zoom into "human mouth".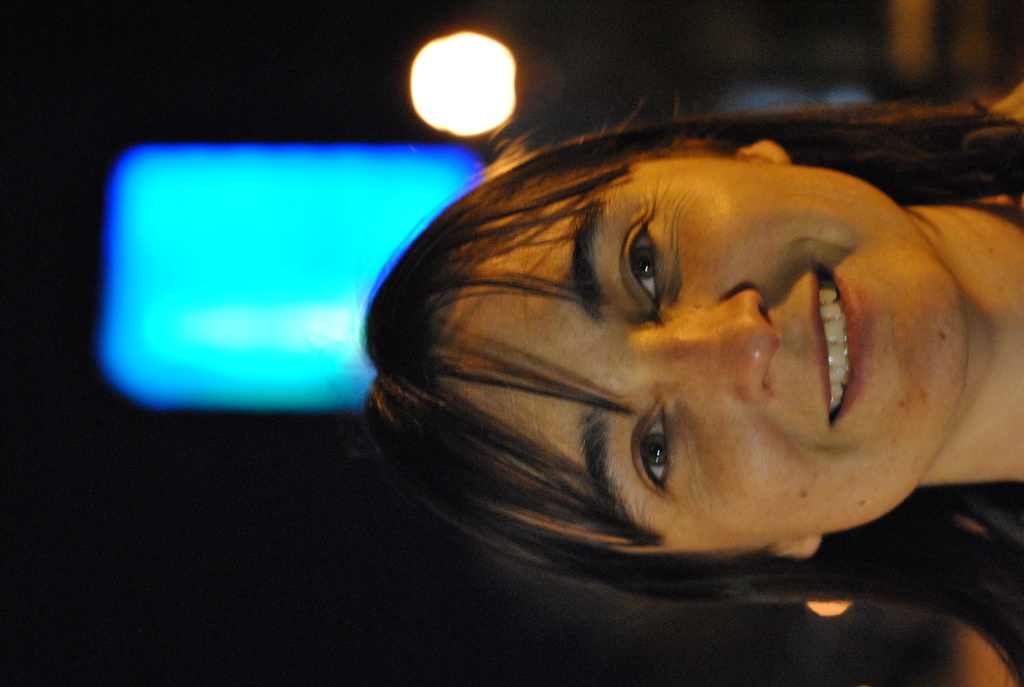
Zoom target: locate(810, 259, 869, 430).
